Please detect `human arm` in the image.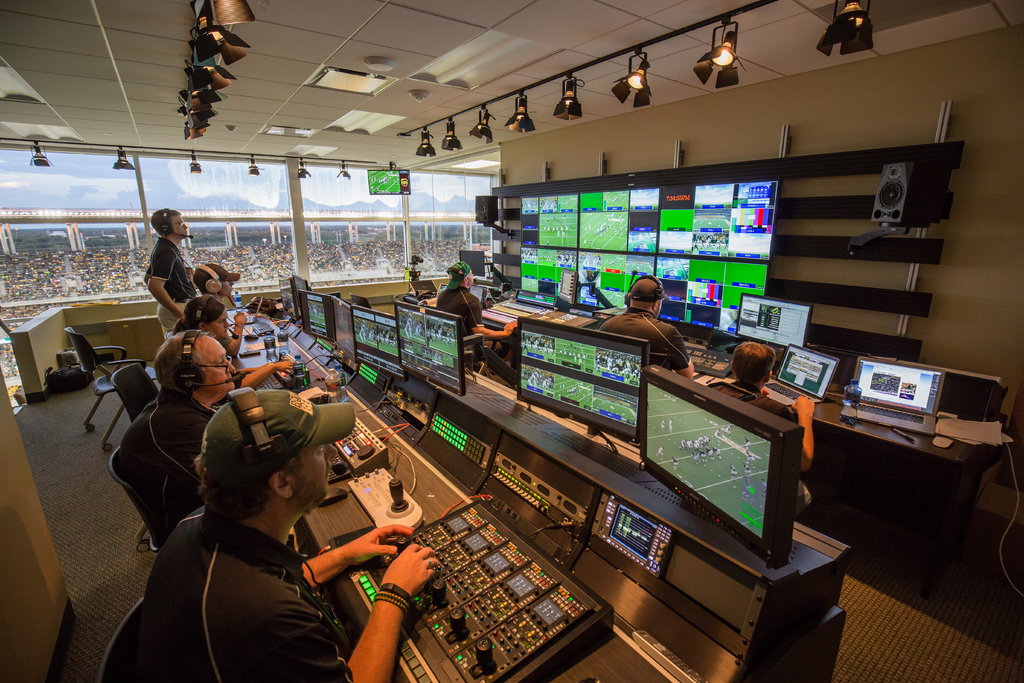
218/311/257/359.
